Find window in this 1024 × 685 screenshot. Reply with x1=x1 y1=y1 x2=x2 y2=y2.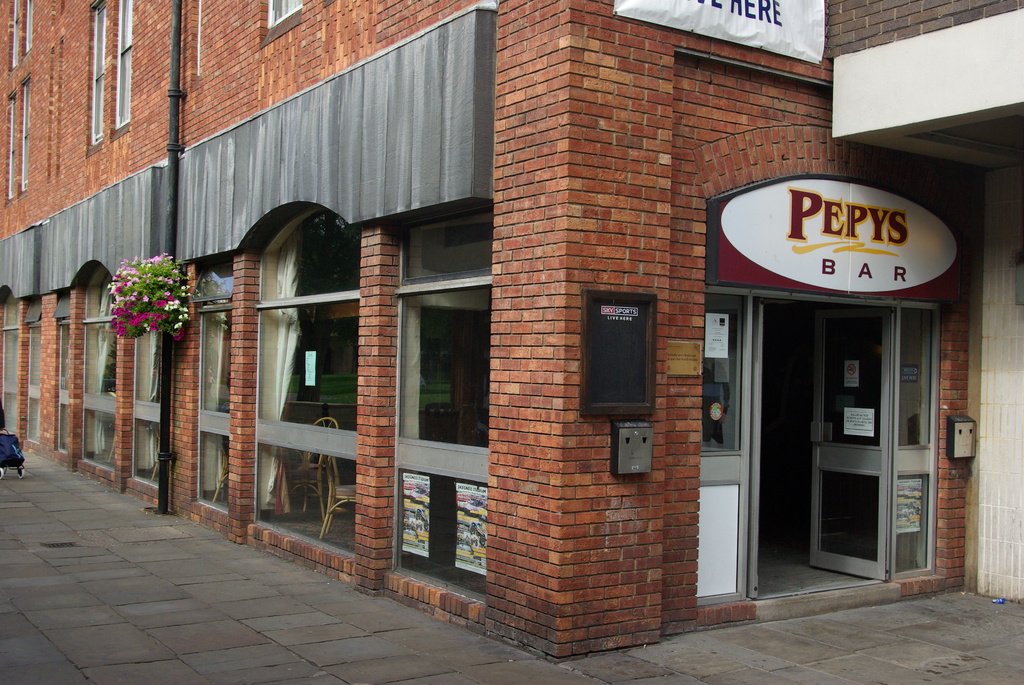
x1=130 y1=330 x2=159 y2=490.
